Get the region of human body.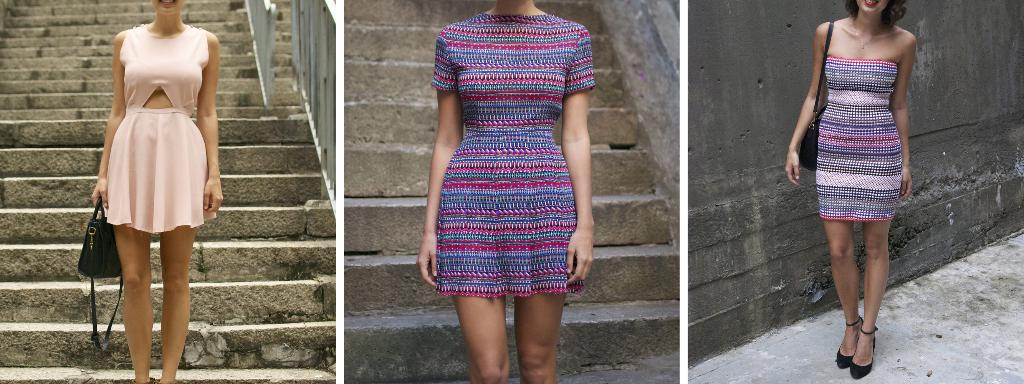
90 18 220 383.
